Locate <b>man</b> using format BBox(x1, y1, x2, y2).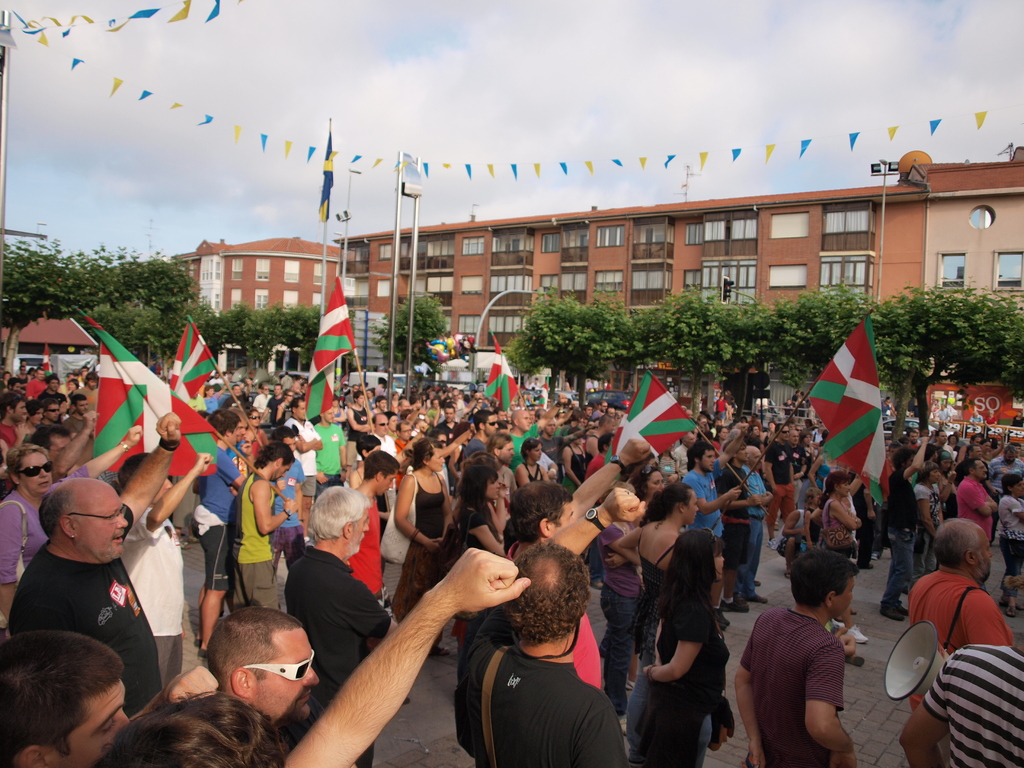
BBox(968, 435, 986, 446).
